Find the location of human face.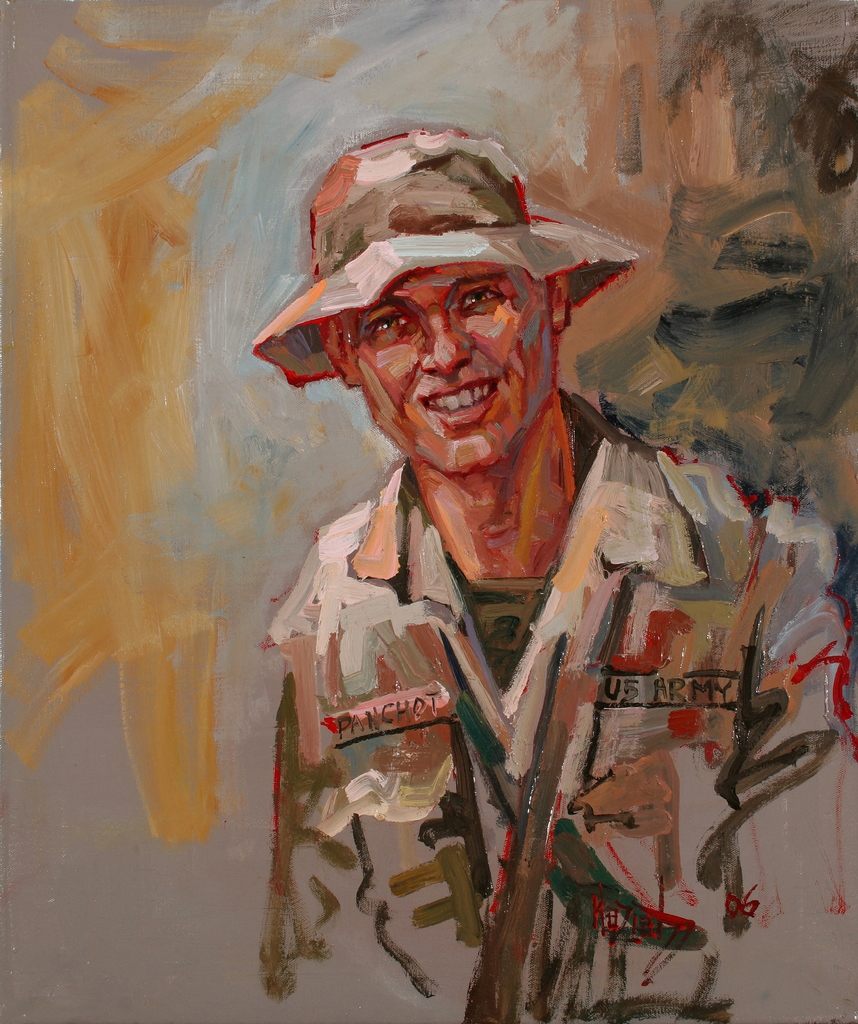
Location: bbox=(359, 271, 549, 471).
